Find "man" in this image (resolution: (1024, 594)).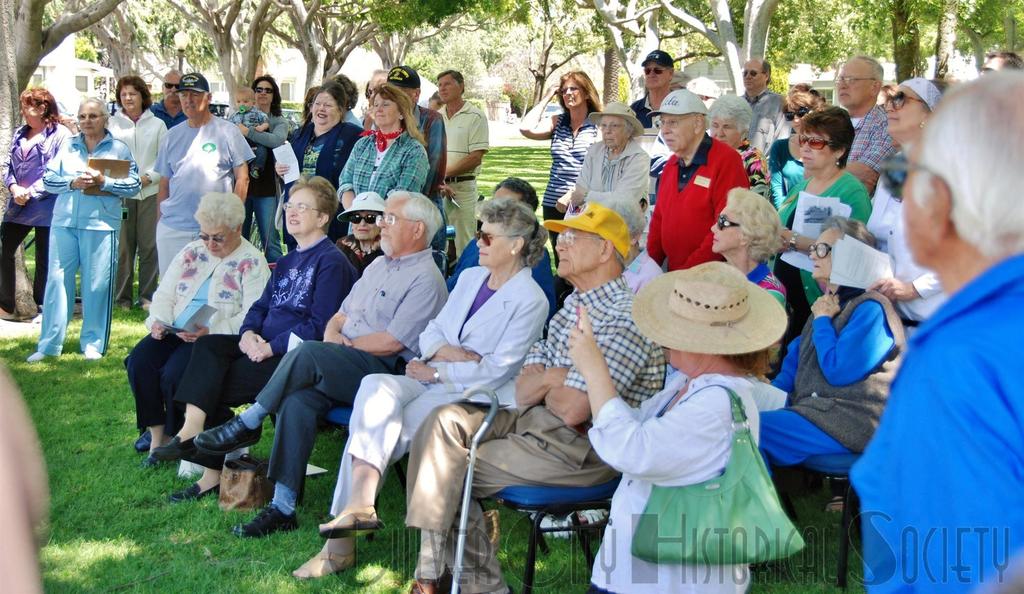
{"left": 435, "top": 70, "right": 489, "bottom": 259}.
